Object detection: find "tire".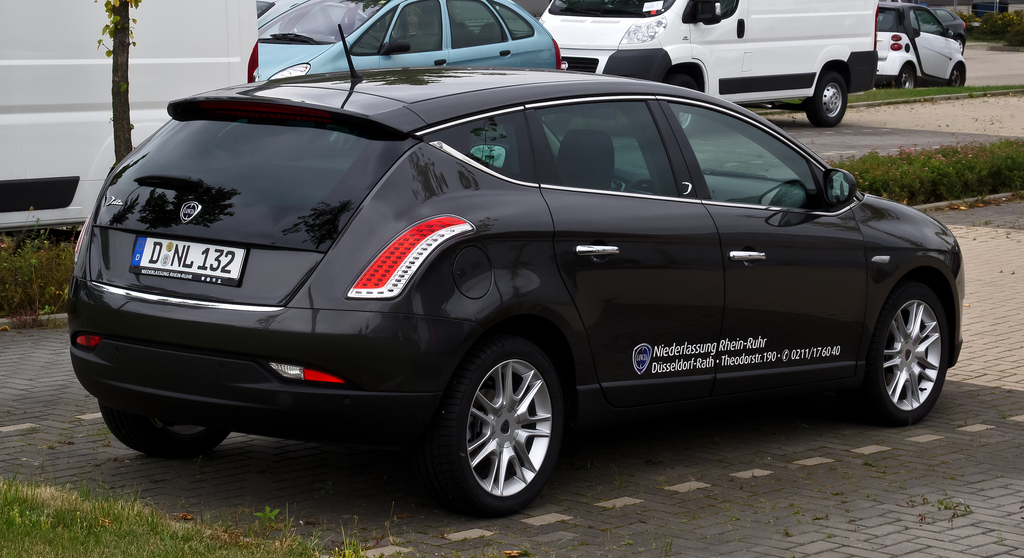
box=[806, 71, 847, 127].
